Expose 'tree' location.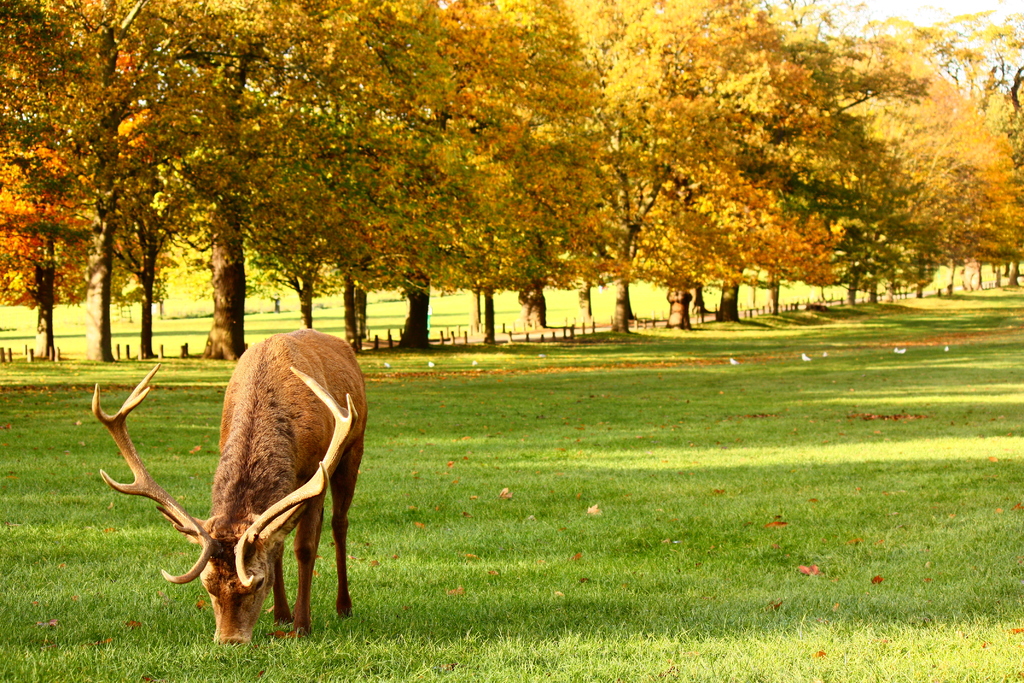
Exposed at <region>362, 0, 511, 354</region>.
